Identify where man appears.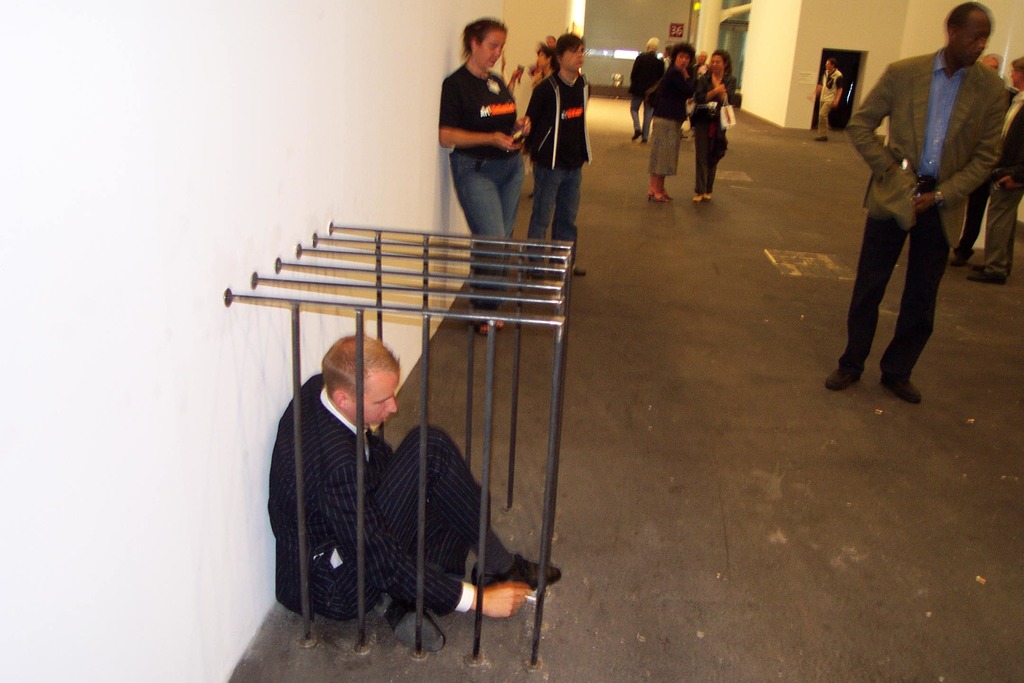
Appears at 813:59:845:144.
